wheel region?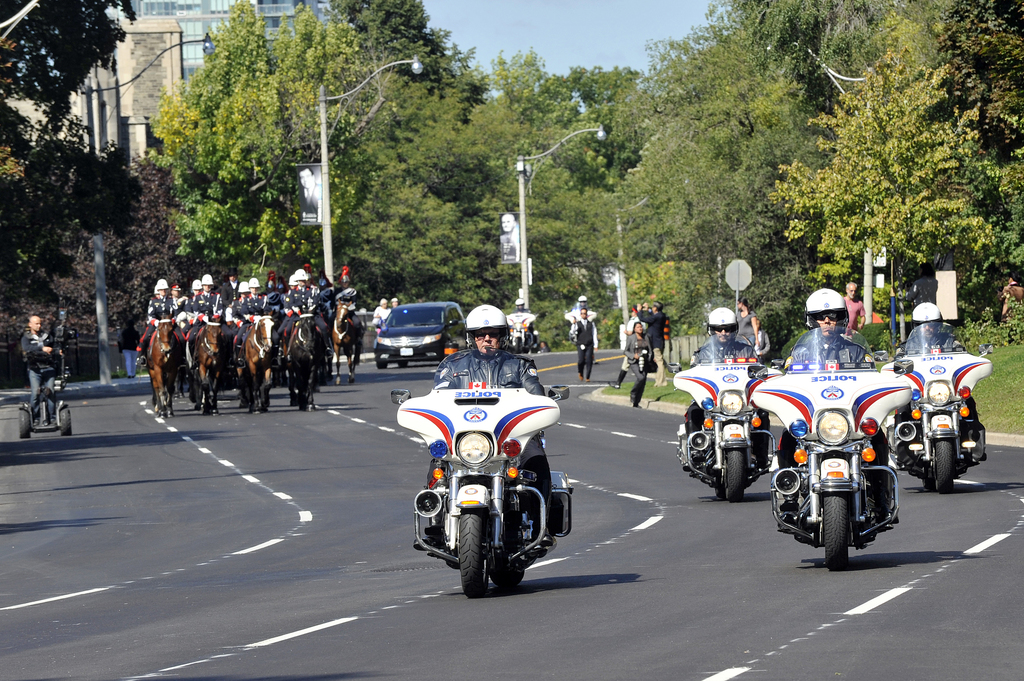
{"x1": 922, "y1": 472, "x2": 936, "y2": 495}
